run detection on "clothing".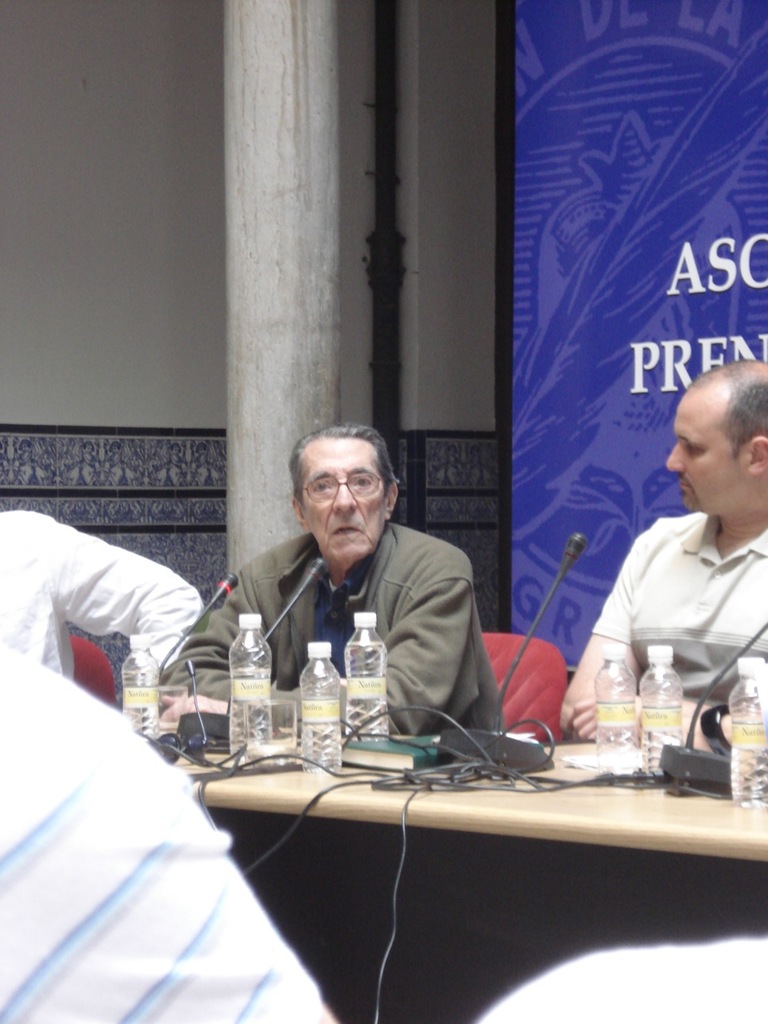
Result: 0/574/454/1023.
